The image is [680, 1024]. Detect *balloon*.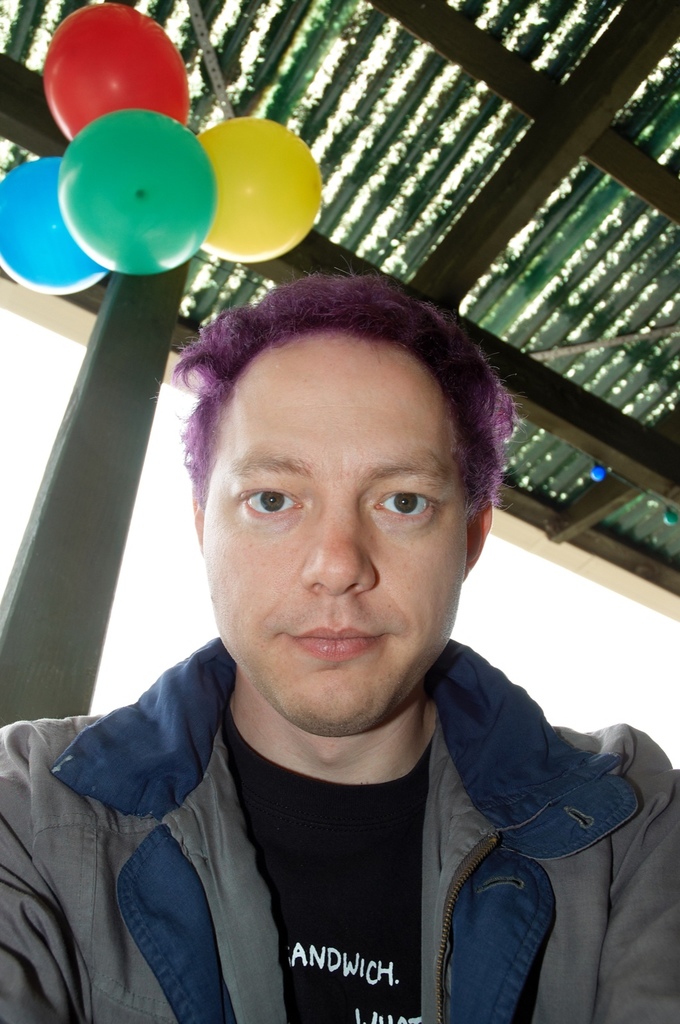
Detection: locate(0, 156, 110, 298).
